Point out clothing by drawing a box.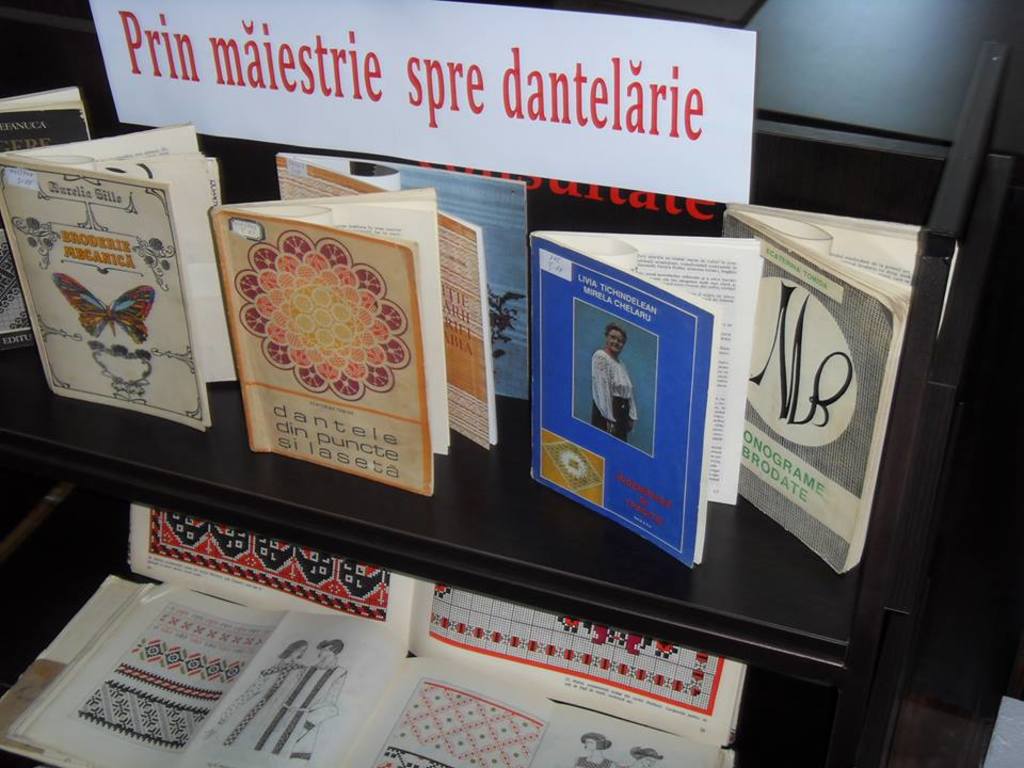
[251, 668, 352, 750].
